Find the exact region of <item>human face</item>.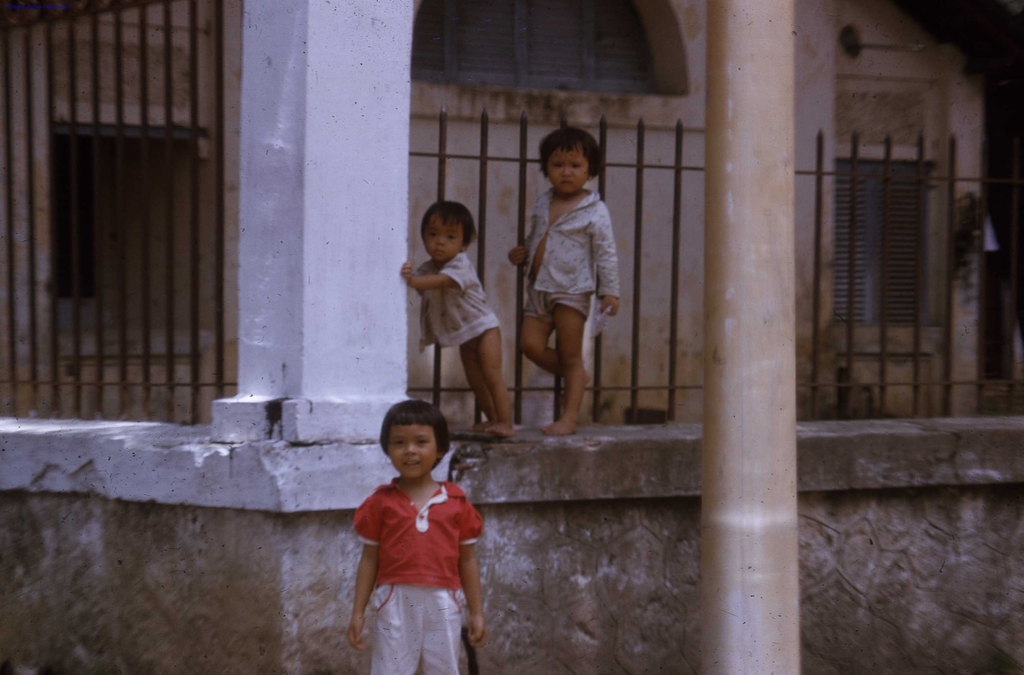
Exact region: left=426, top=210, right=462, bottom=255.
